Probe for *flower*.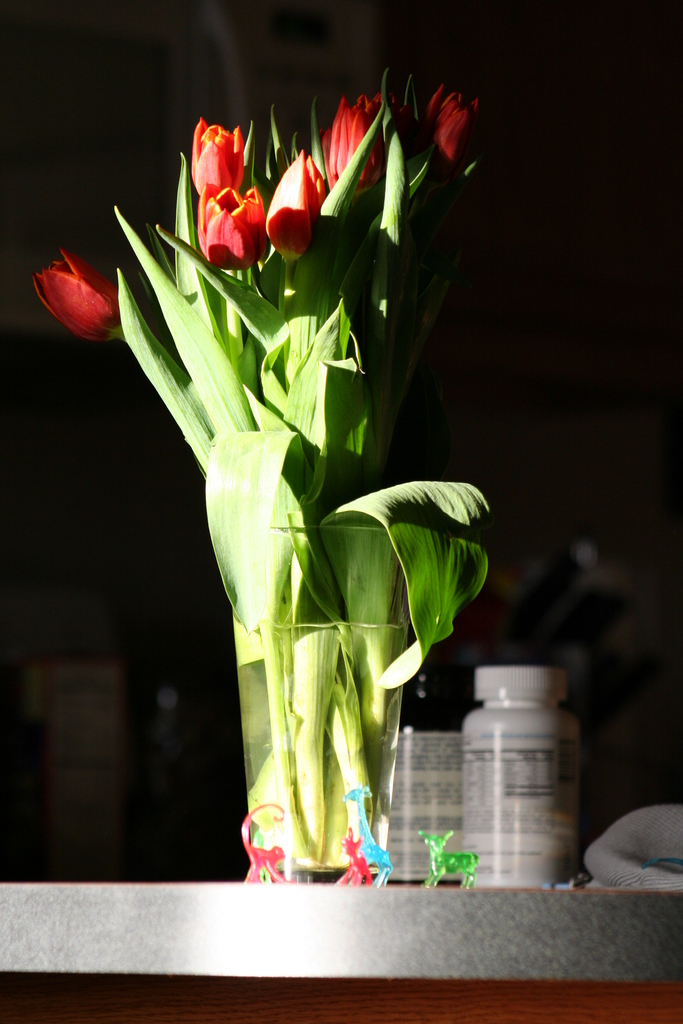
Probe result: [left=33, top=245, right=119, bottom=348].
